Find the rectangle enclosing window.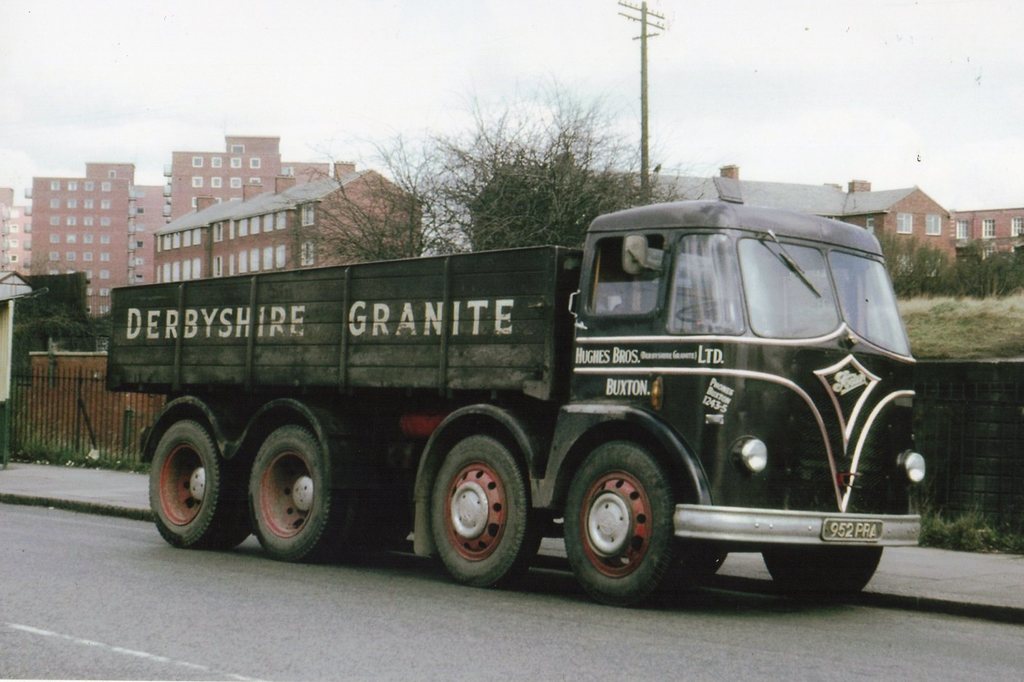
detection(99, 233, 111, 247).
